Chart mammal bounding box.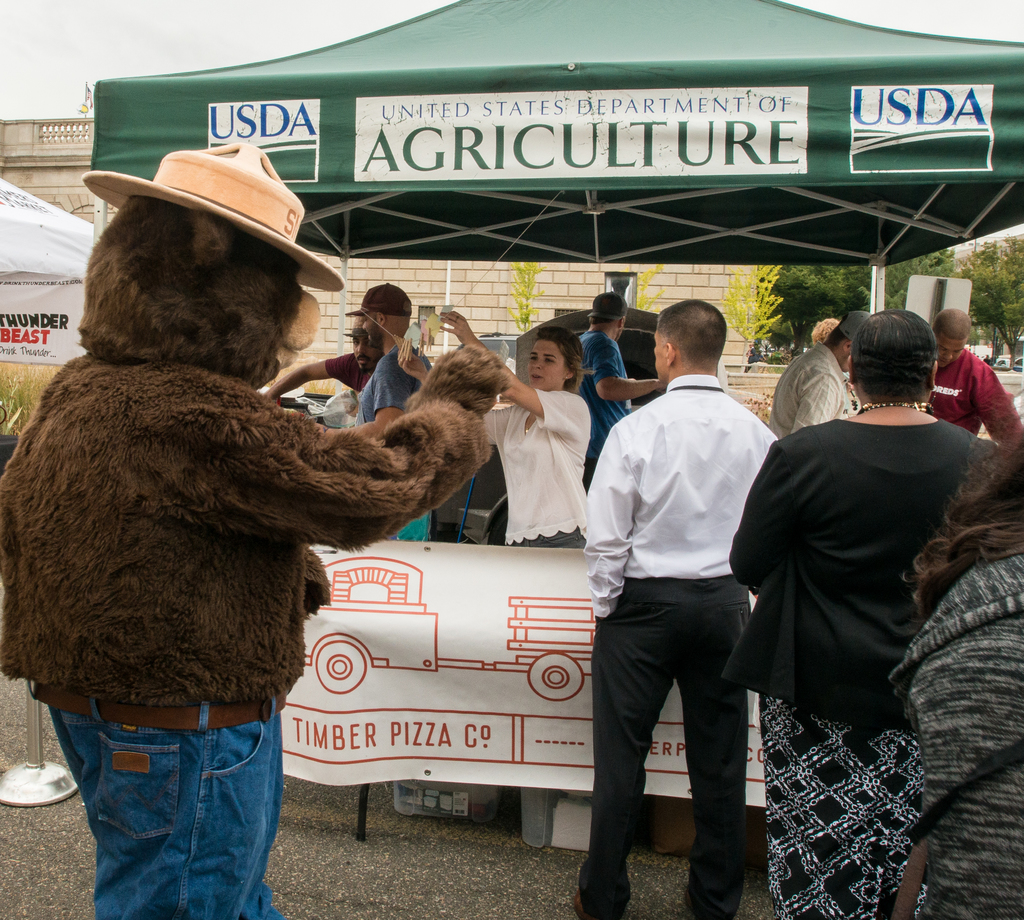
Charted: (left=806, top=319, right=854, bottom=415).
